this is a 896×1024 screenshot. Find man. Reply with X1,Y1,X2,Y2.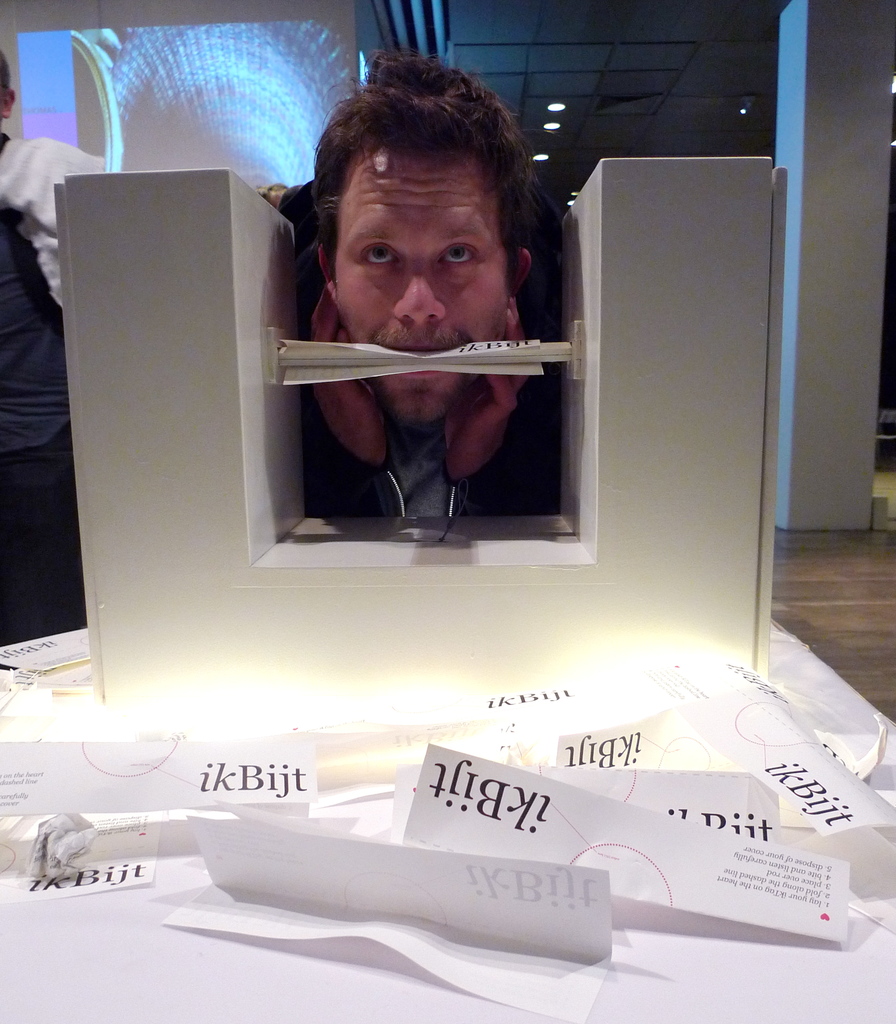
264,45,577,541.
